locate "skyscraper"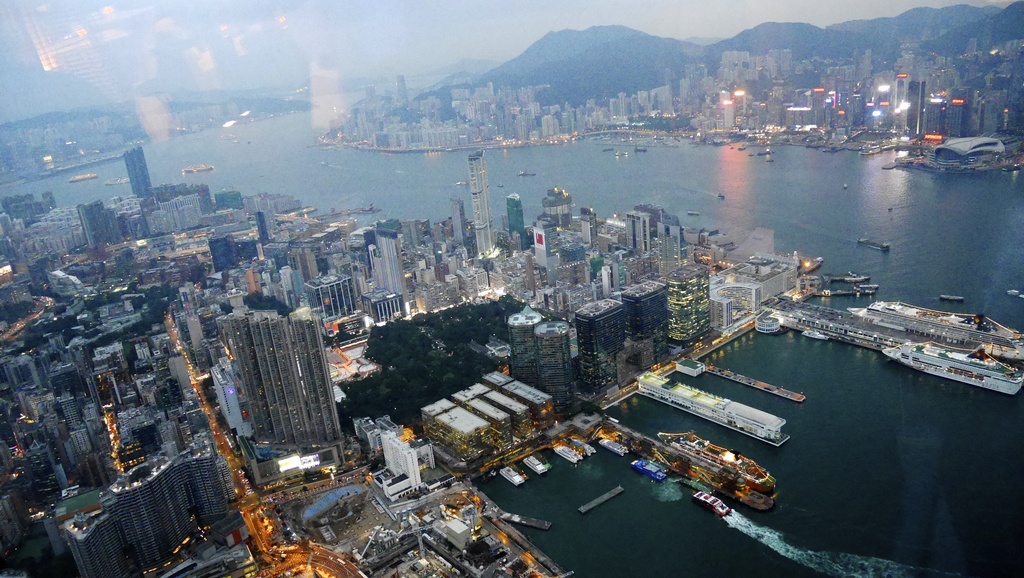
pyautogui.locateOnScreen(123, 148, 149, 199)
